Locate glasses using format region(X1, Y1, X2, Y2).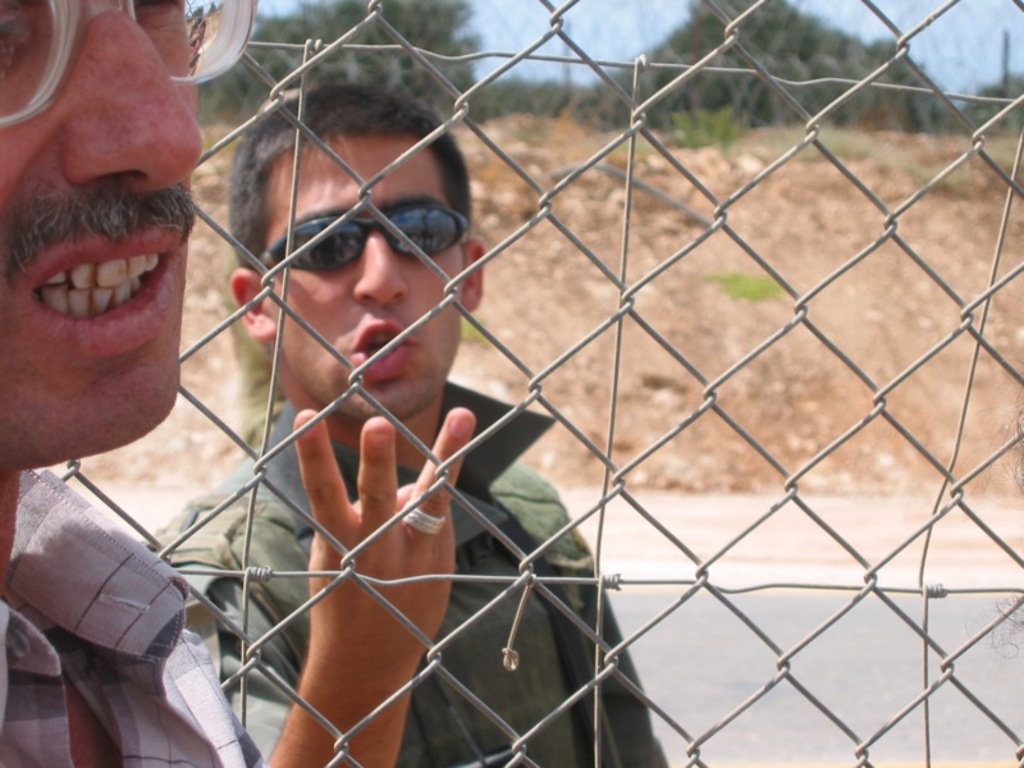
region(257, 198, 471, 283).
